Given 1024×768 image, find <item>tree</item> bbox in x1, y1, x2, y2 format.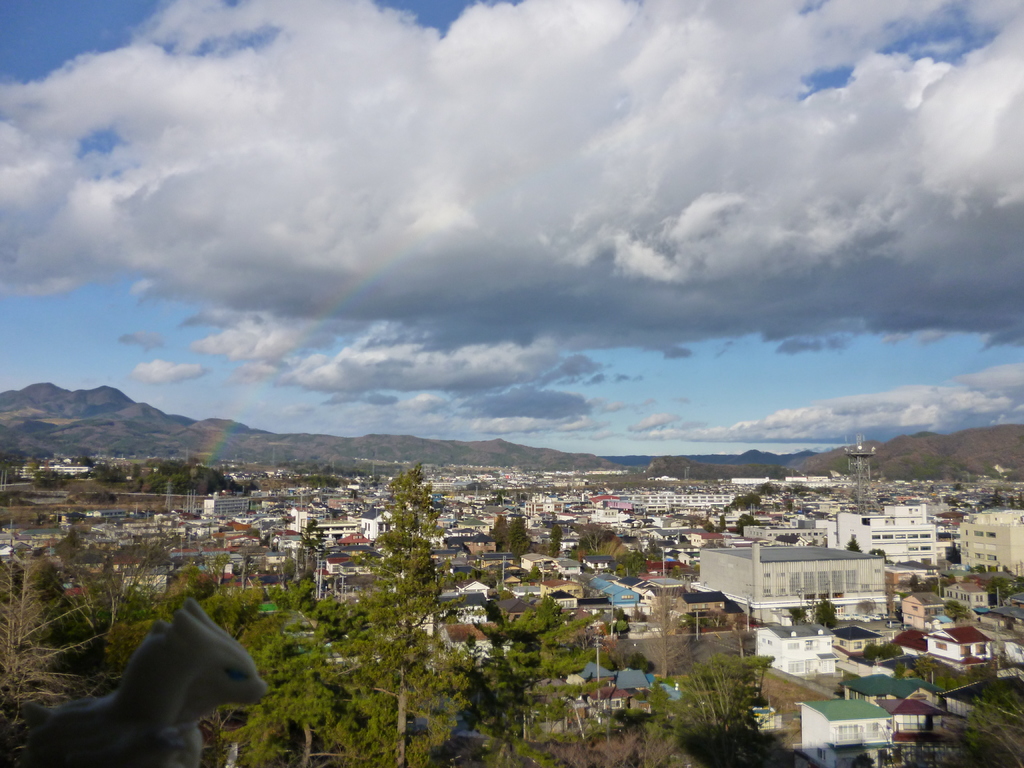
5, 381, 621, 481.
